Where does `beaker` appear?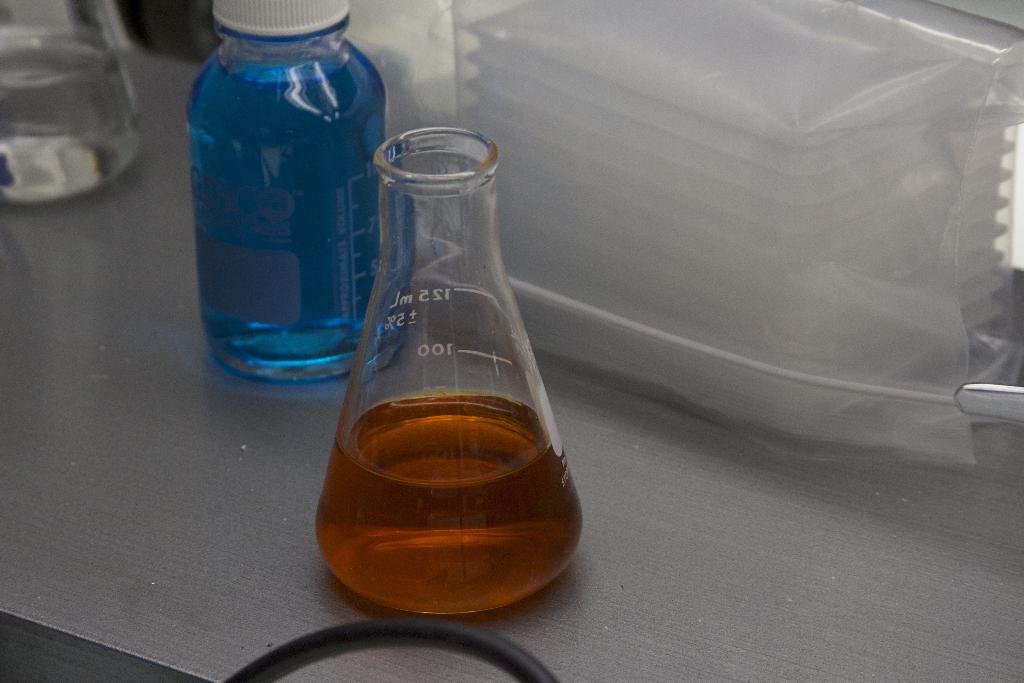
Appears at bbox(313, 126, 584, 616).
